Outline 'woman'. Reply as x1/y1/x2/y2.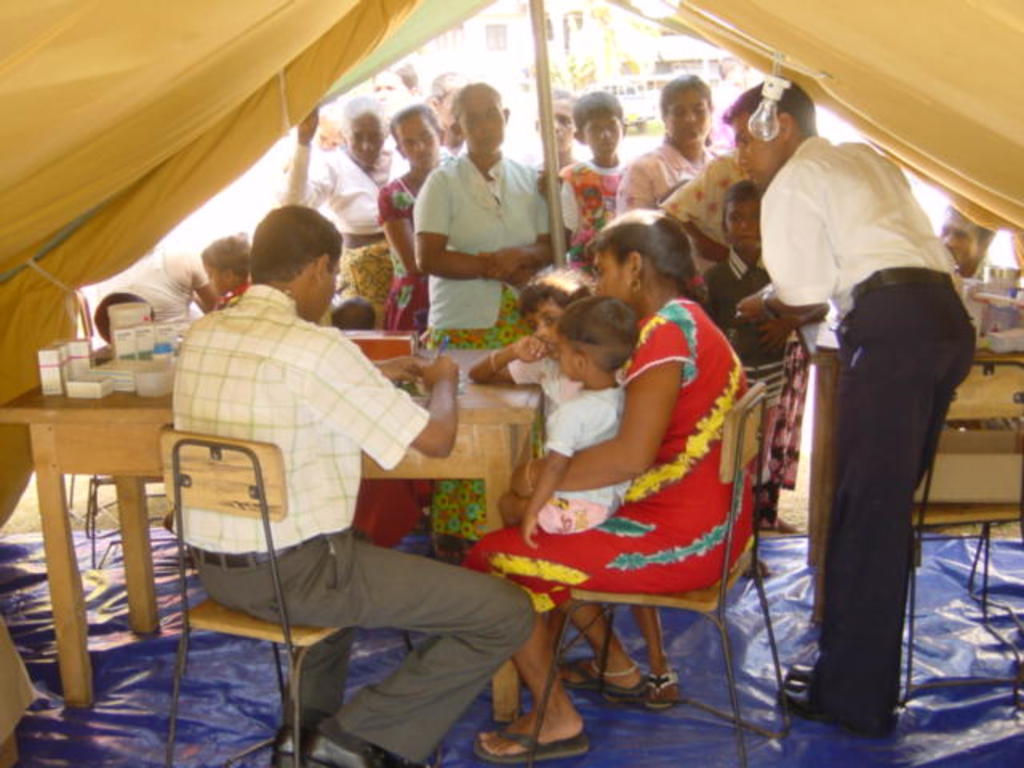
613/70/725/216.
